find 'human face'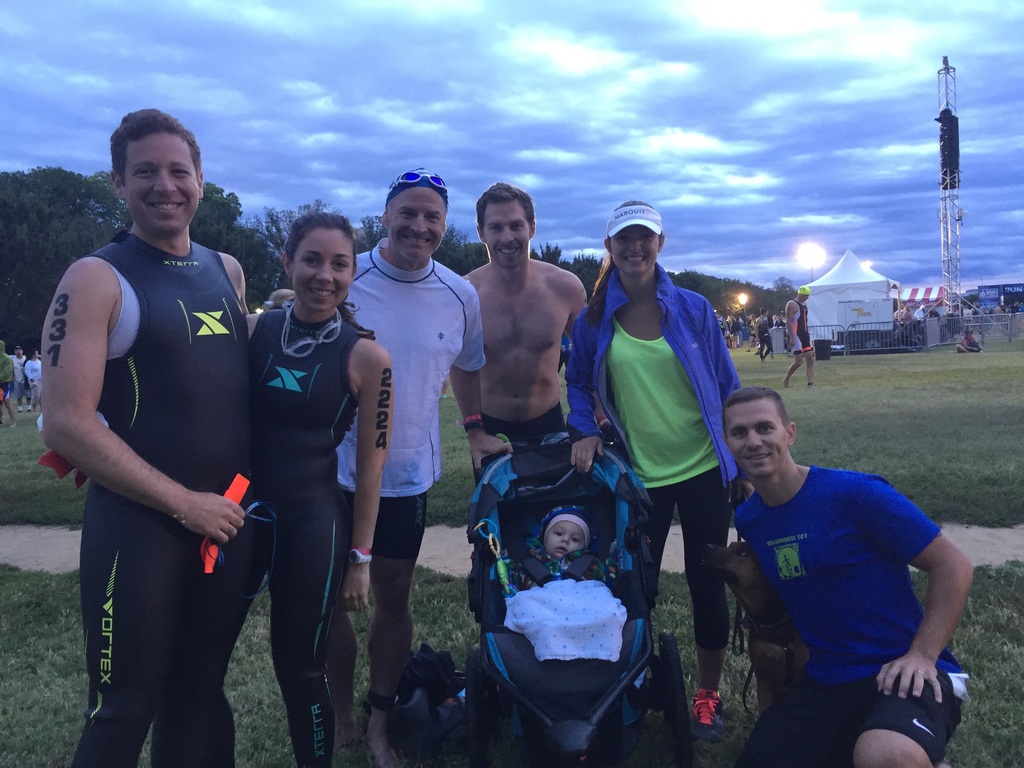
[left=295, top=228, right=350, bottom=310]
